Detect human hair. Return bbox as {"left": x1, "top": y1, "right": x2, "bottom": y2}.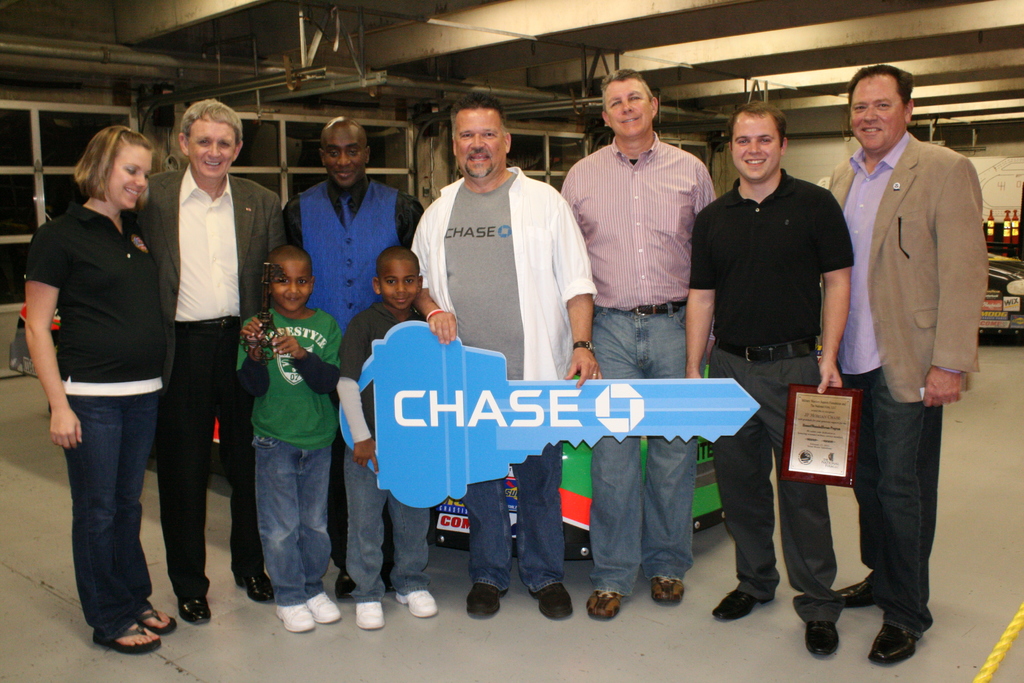
{"left": 599, "top": 64, "right": 654, "bottom": 103}.
